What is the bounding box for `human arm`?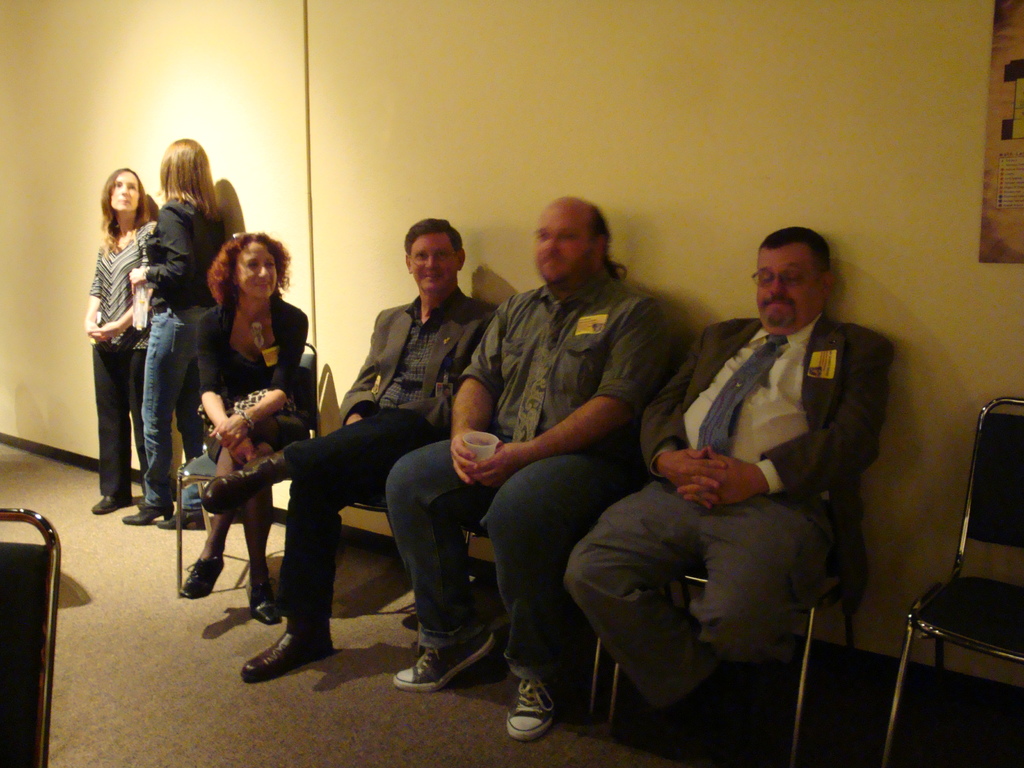
458 393 634 488.
